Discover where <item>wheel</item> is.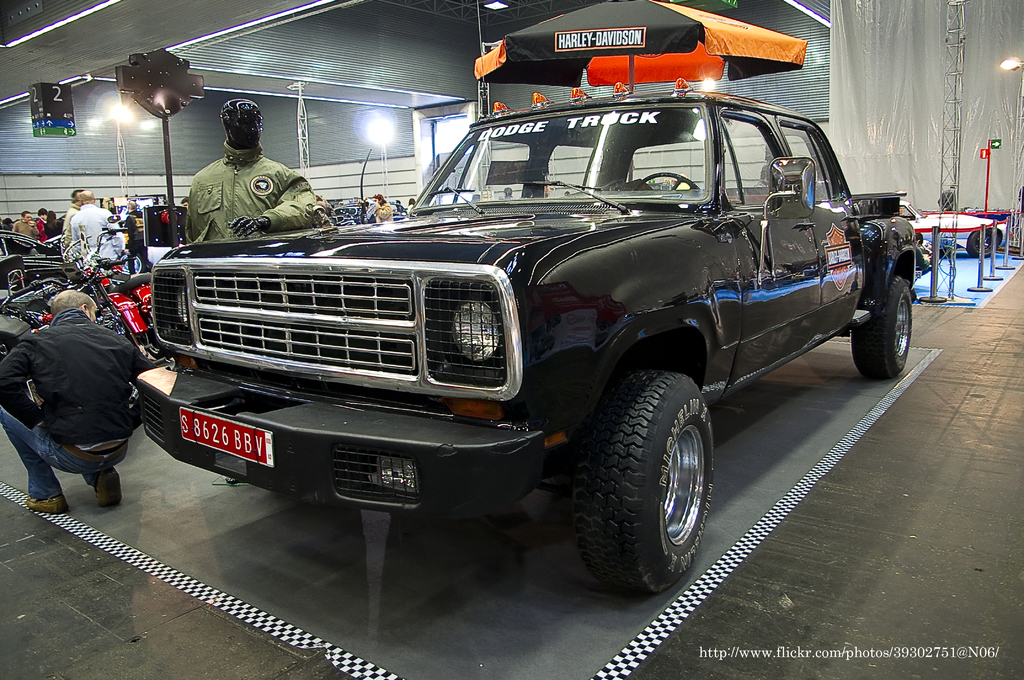
Discovered at bbox(966, 227, 999, 256).
